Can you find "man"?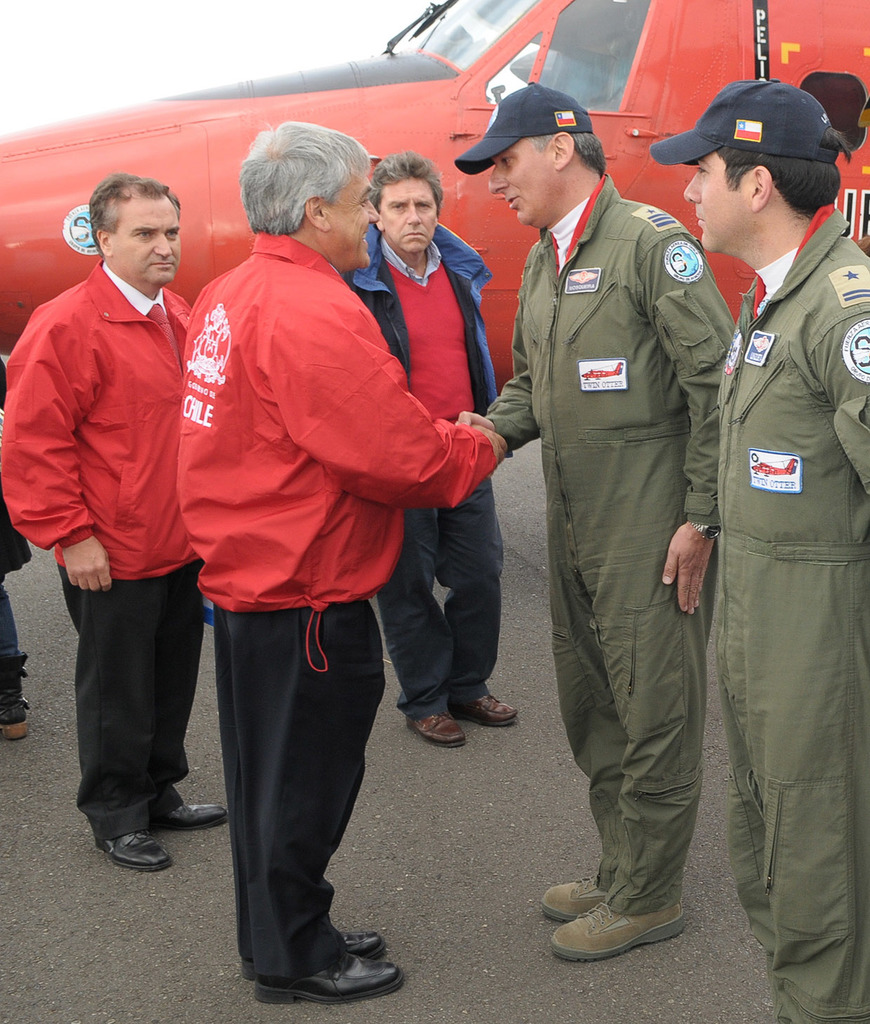
Yes, bounding box: {"x1": 648, "y1": 69, "x2": 869, "y2": 1023}.
